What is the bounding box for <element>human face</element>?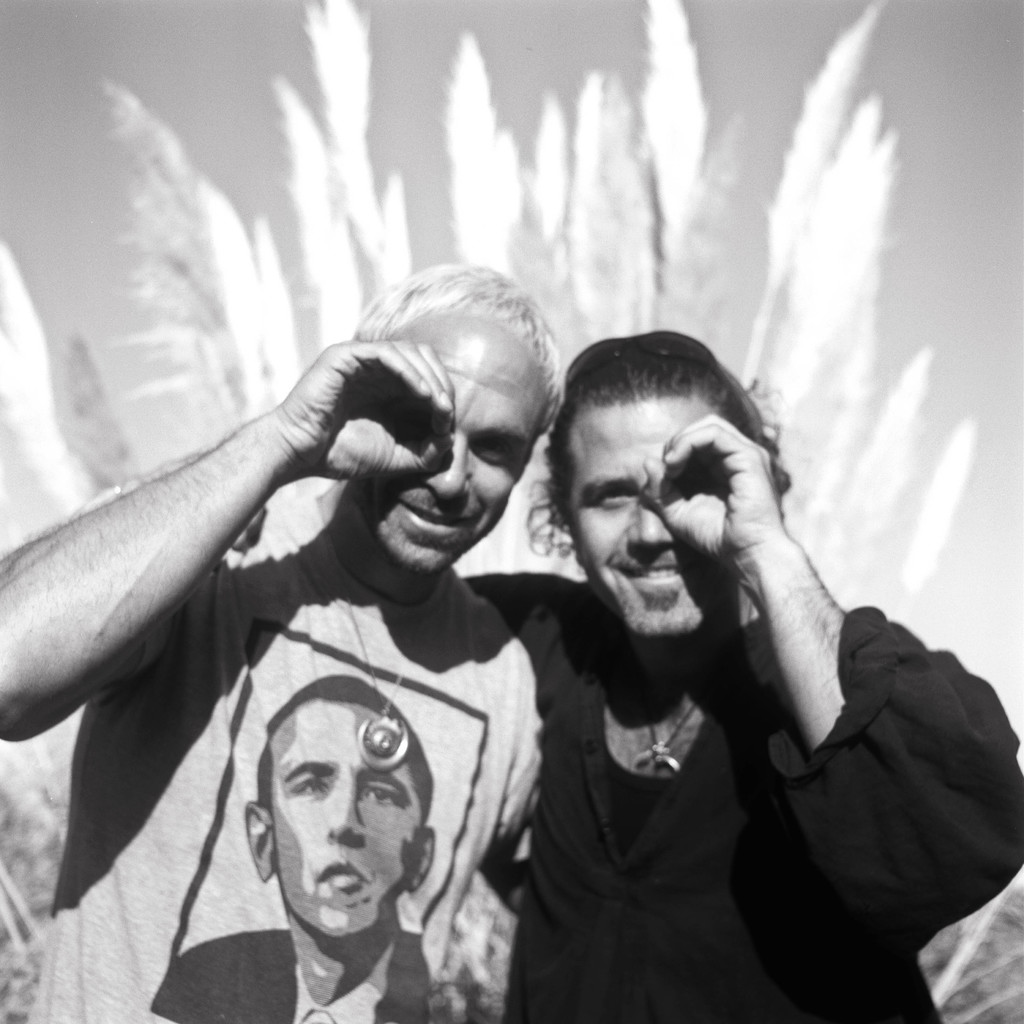
locate(568, 393, 717, 646).
